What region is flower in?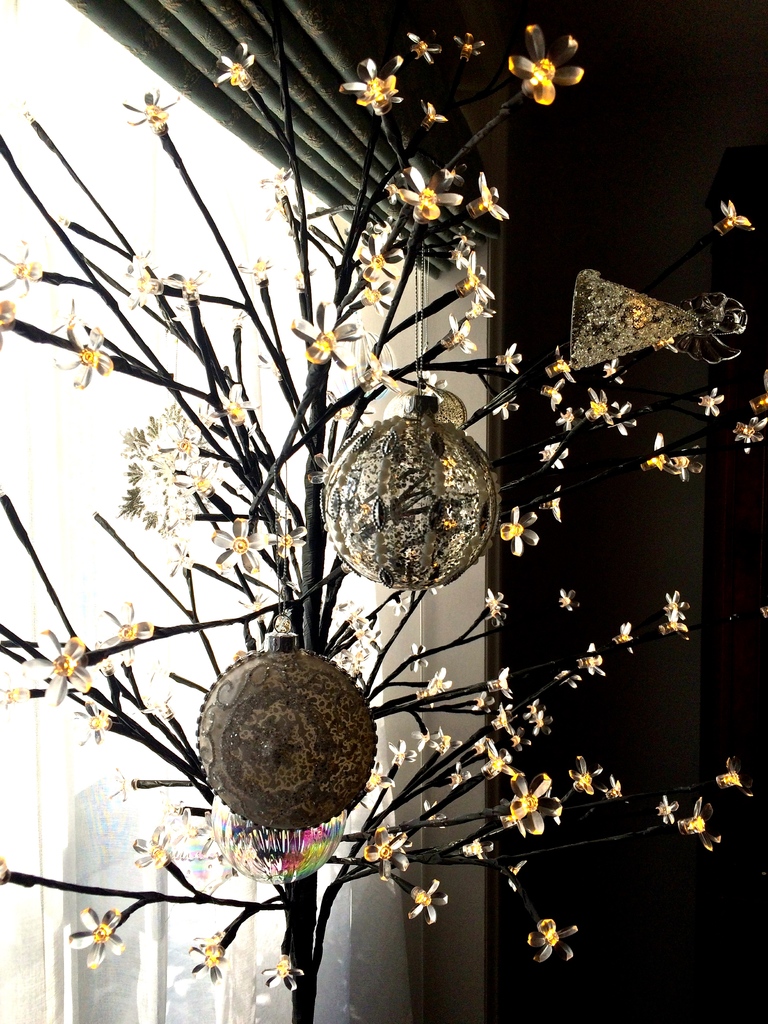
735/416/767/452.
